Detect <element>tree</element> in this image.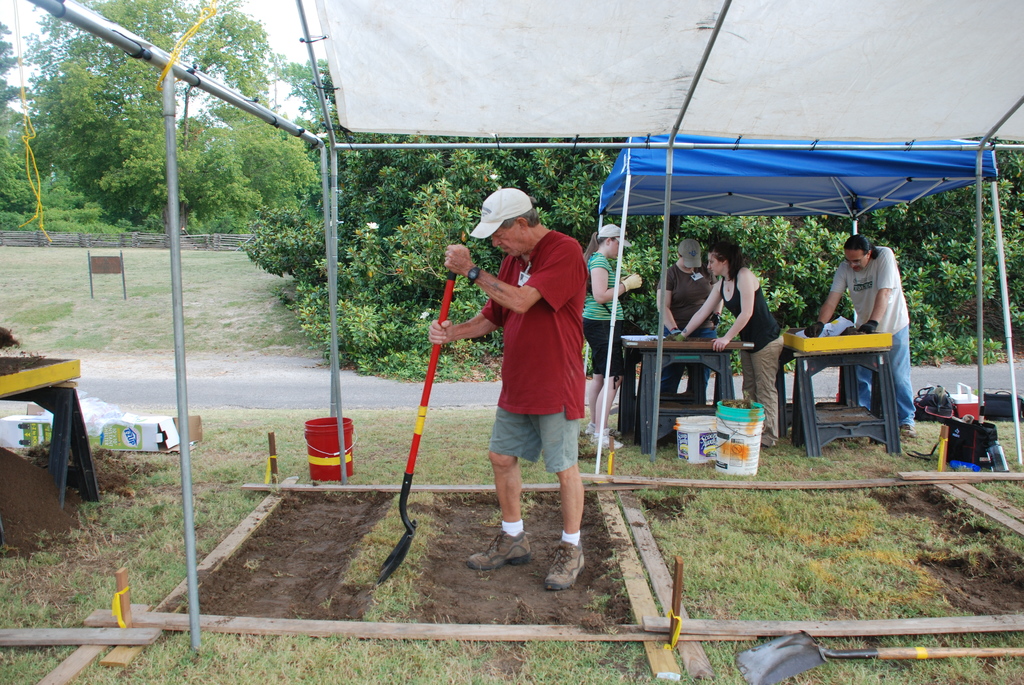
Detection: {"x1": 0, "y1": 24, "x2": 42, "y2": 196}.
